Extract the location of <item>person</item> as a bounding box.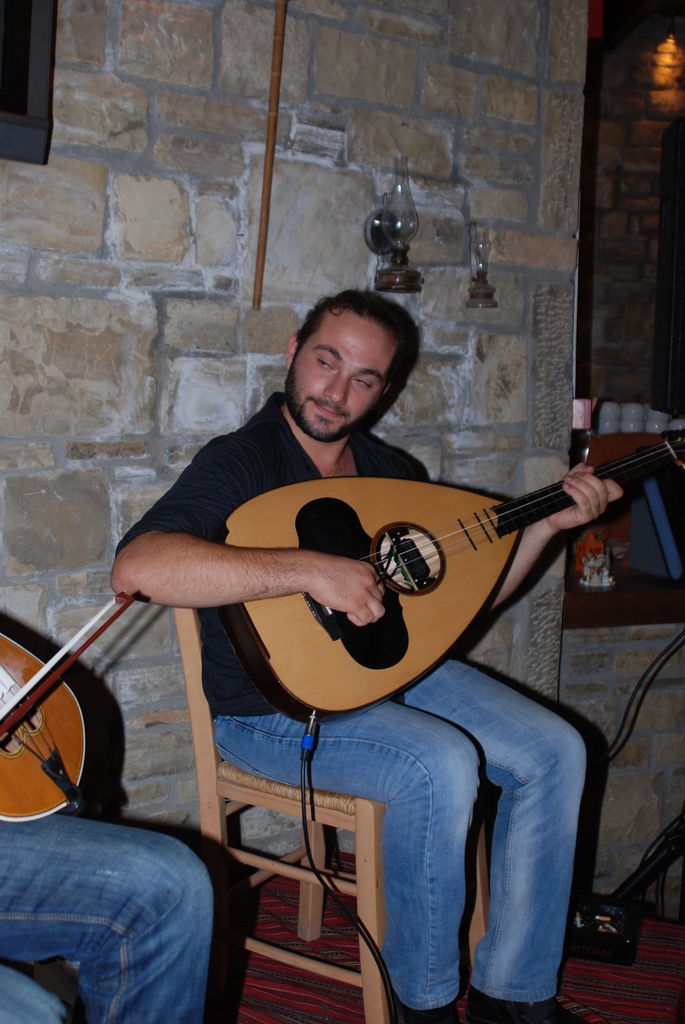
detection(139, 276, 624, 889).
